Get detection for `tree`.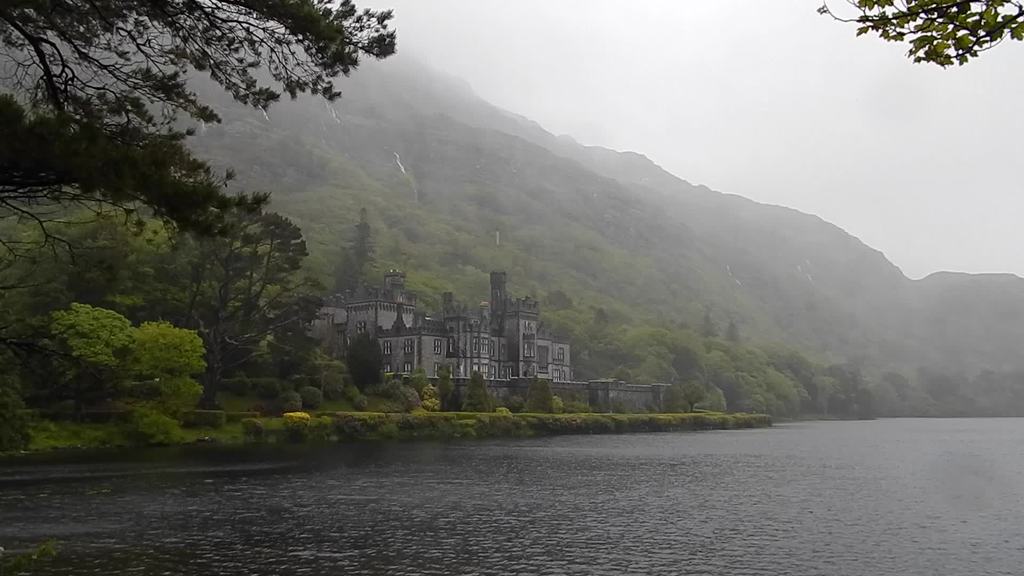
Detection: rect(193, 214, 323, 364).
